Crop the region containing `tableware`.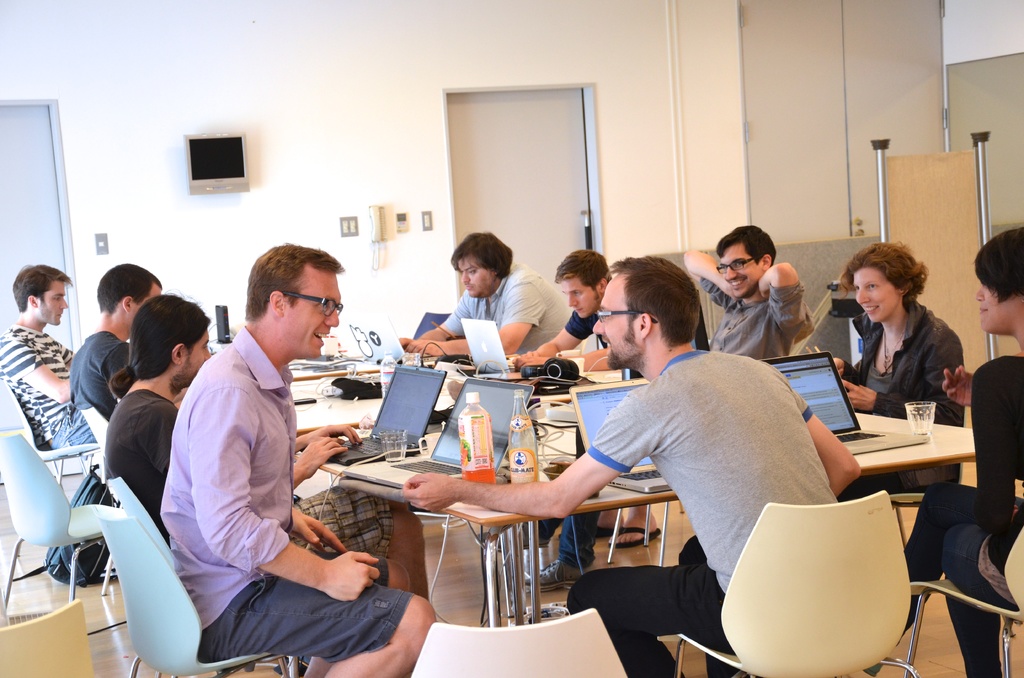
Crop region: bbox=[566, 353, 584, 376].
